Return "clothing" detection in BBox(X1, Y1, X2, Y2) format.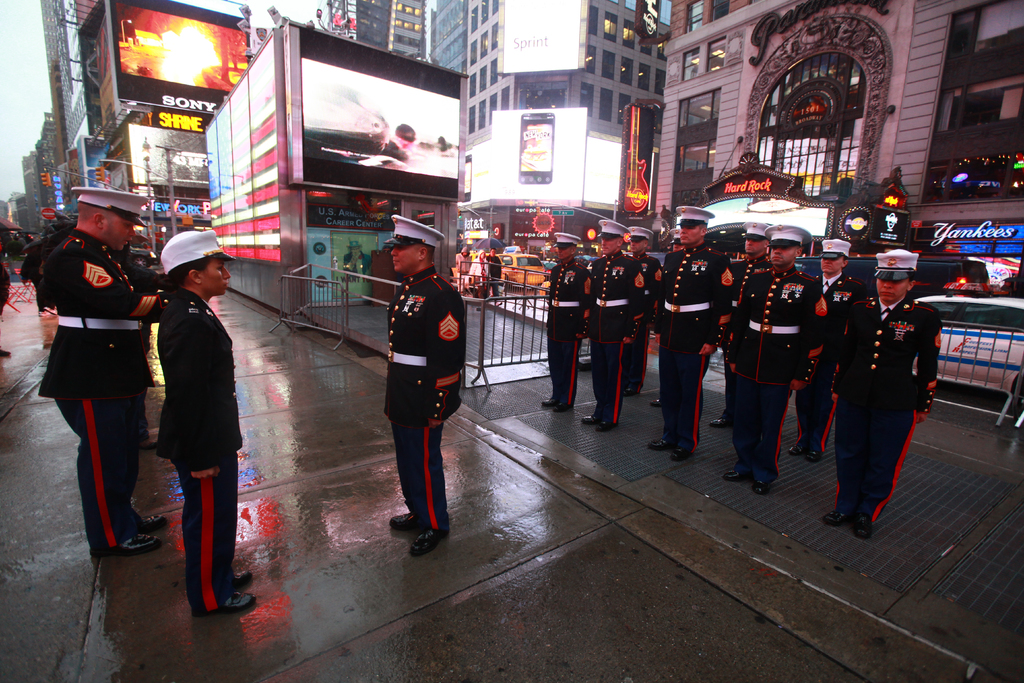
BBox(575, 245, 644, 430).
